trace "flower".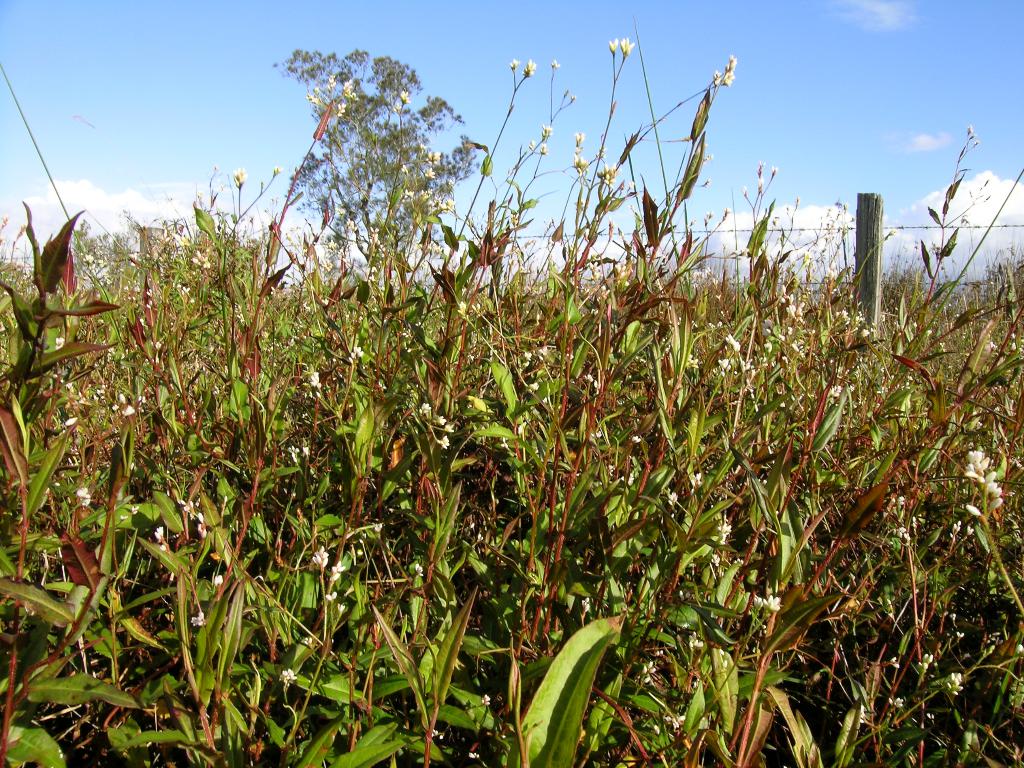
Traced to [525,58,541,76].
